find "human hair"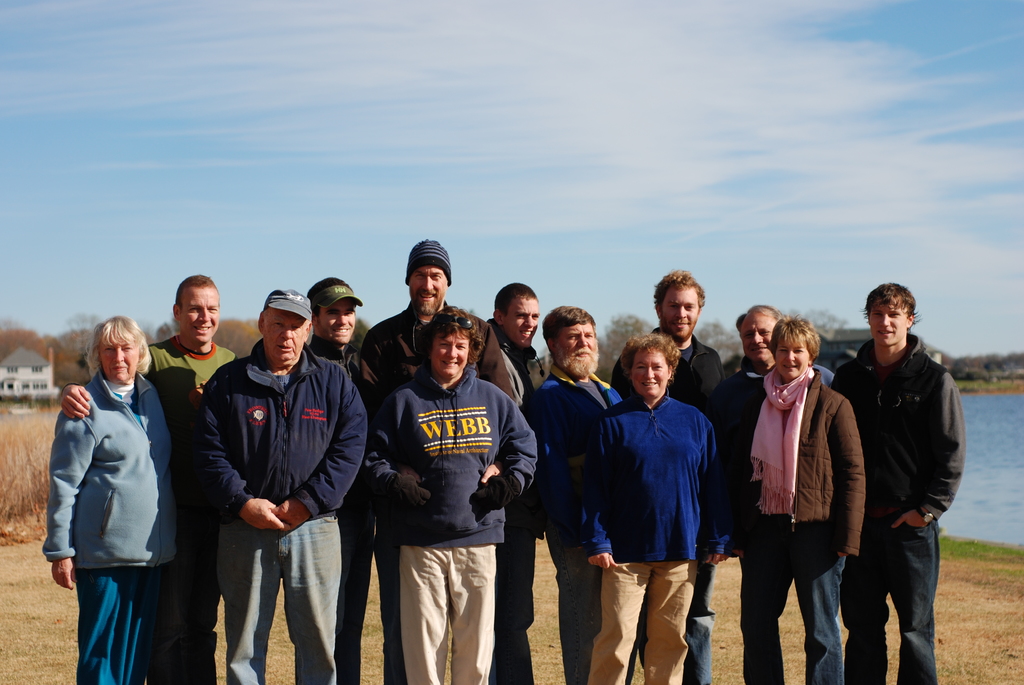
(x1=416, y1=306, x2=486, y2=372)
